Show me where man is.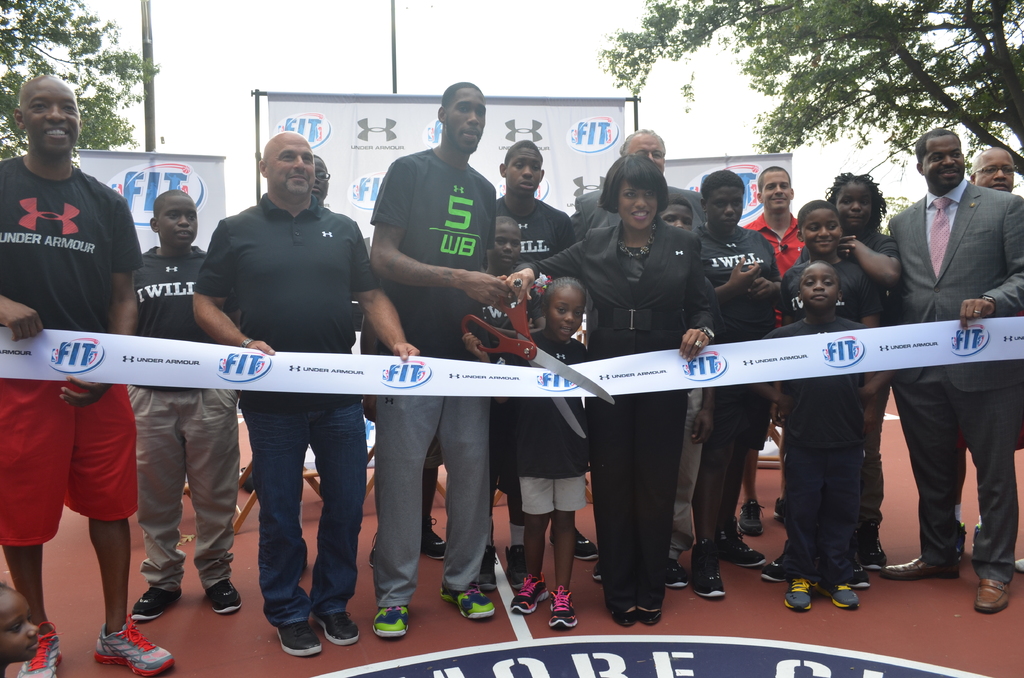
man is at locate(963, 147, 1015, 197).
